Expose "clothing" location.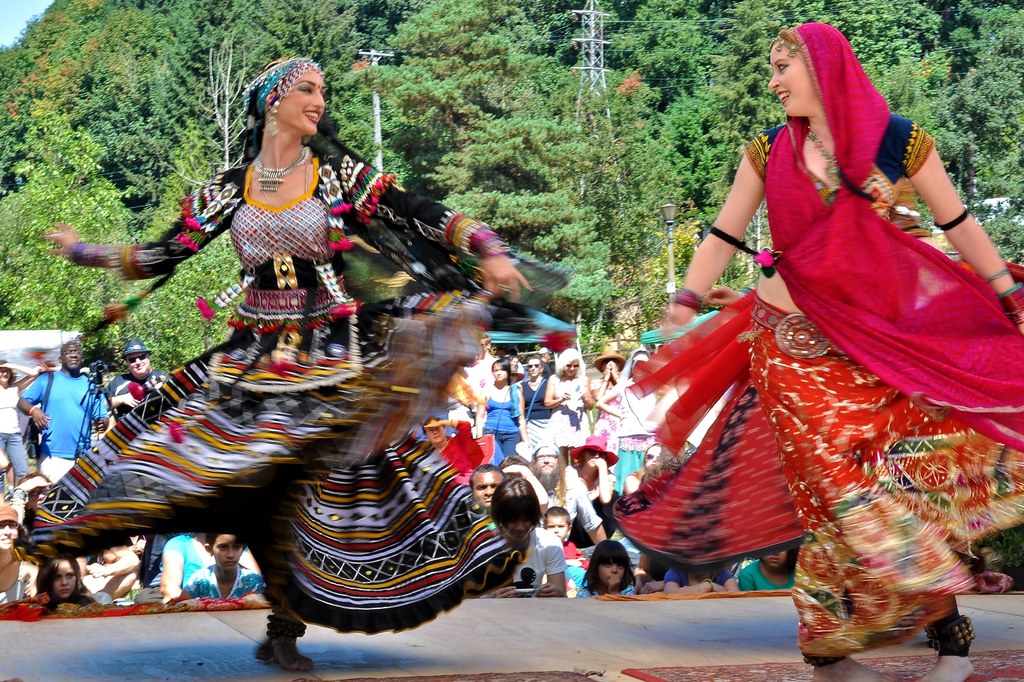
Exposed at x1=13 y1=361 x2=108 y2=482.
